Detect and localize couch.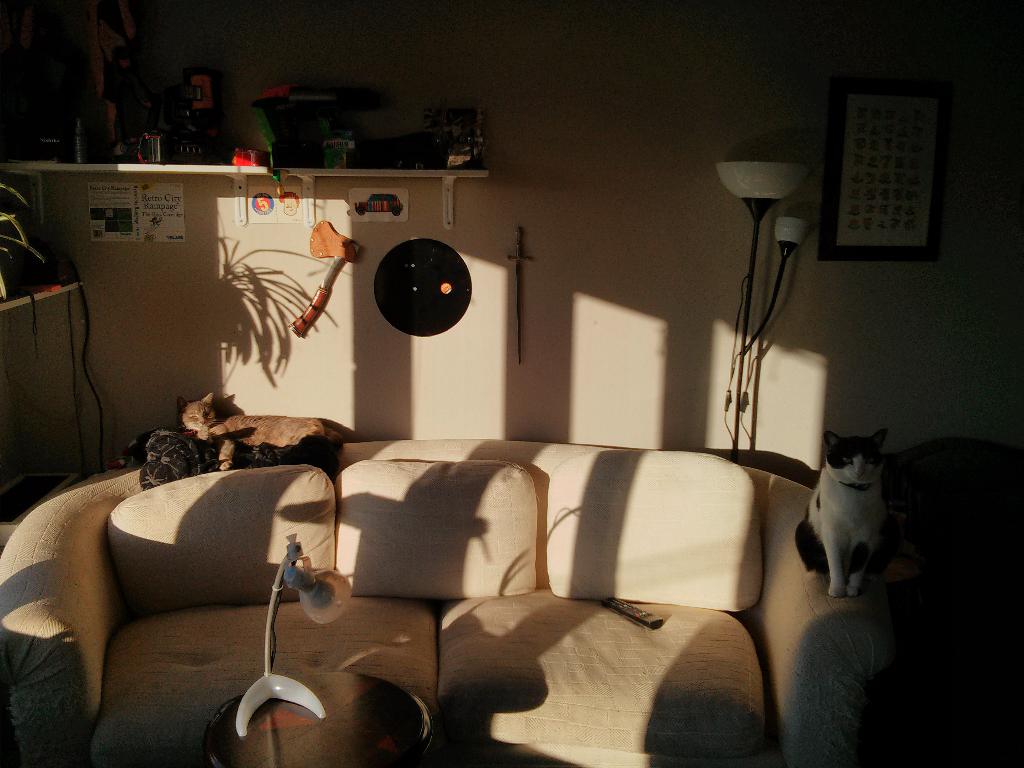
Localized at (59,350,926,745).
